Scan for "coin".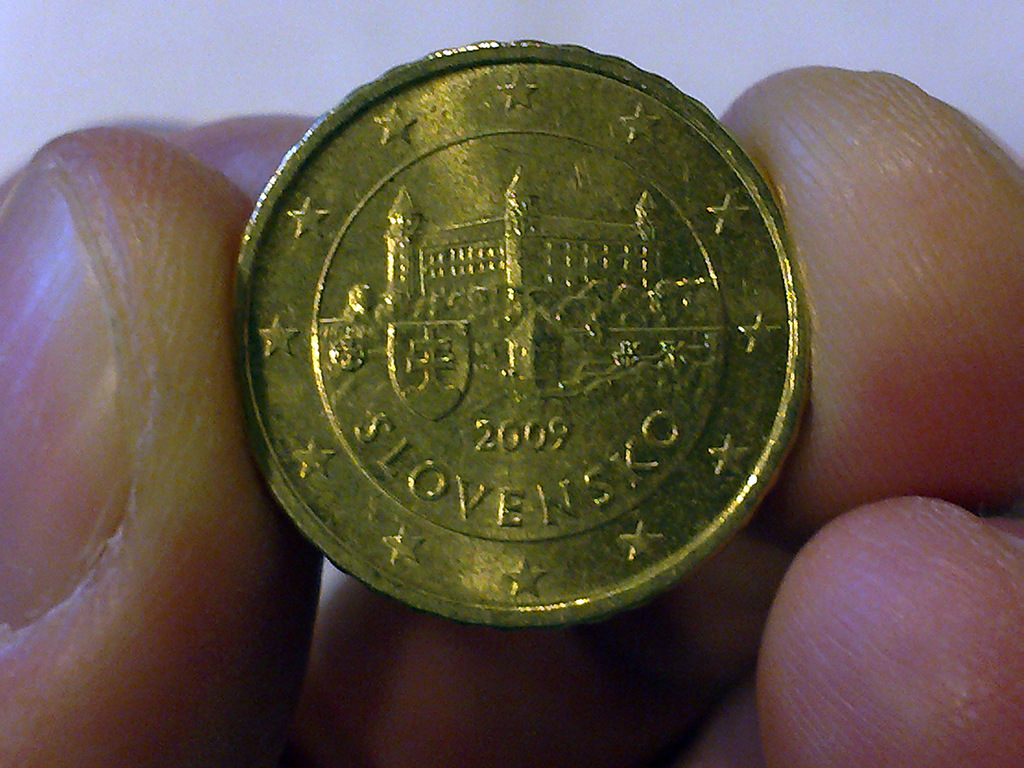
Scan result: <region>226, 31, 815, 630</region>.
